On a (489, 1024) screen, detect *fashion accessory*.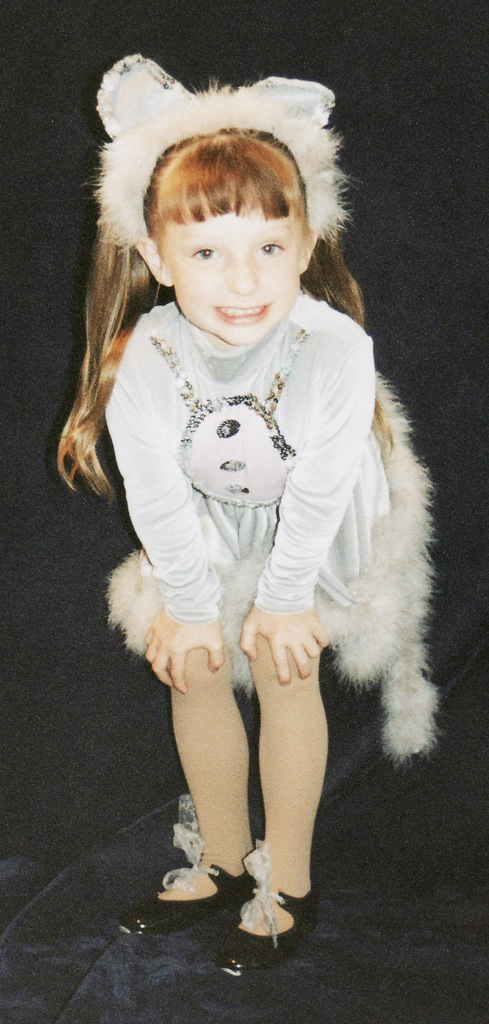
(left=86, top=54, right=343, bottom=237).
